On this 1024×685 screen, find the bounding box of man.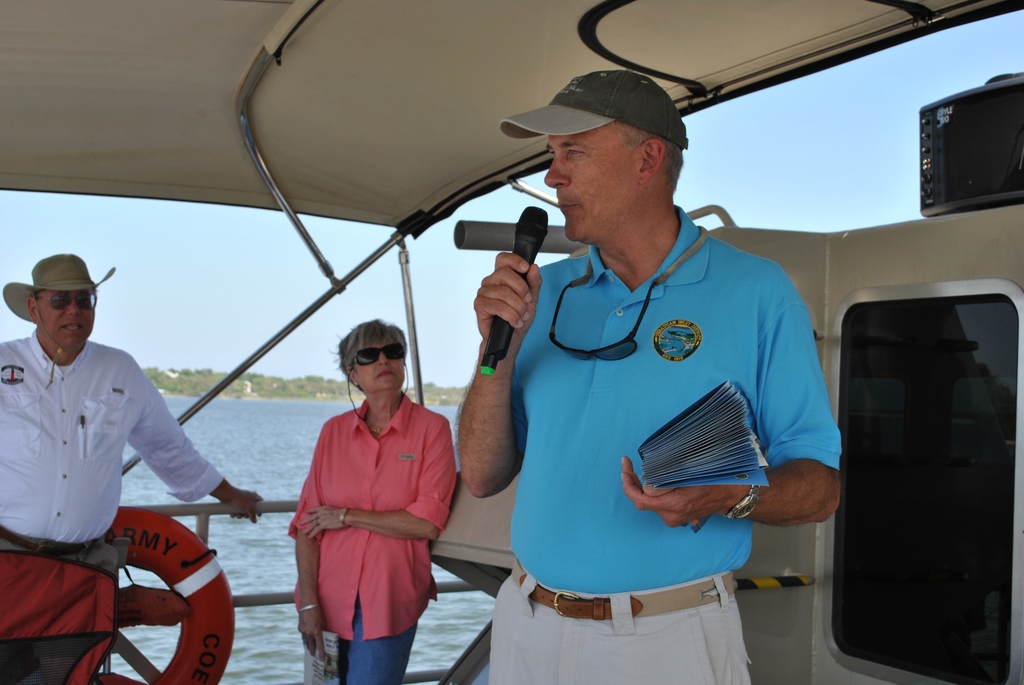
Bounding box: 0 256 262 684.
